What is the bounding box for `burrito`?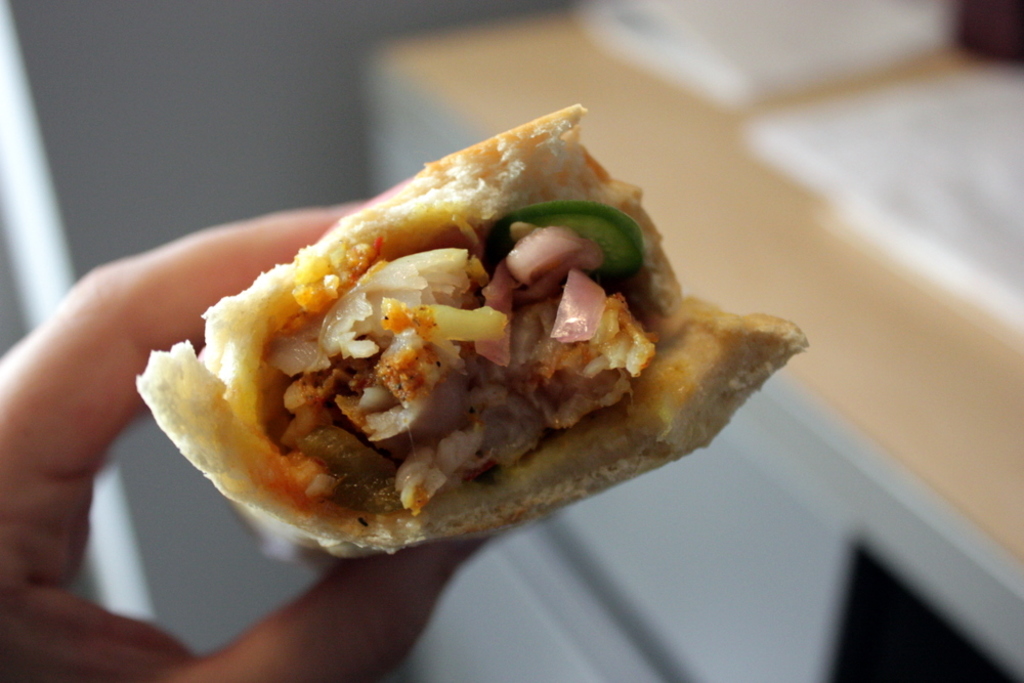
(134, 104, 806, 568).
